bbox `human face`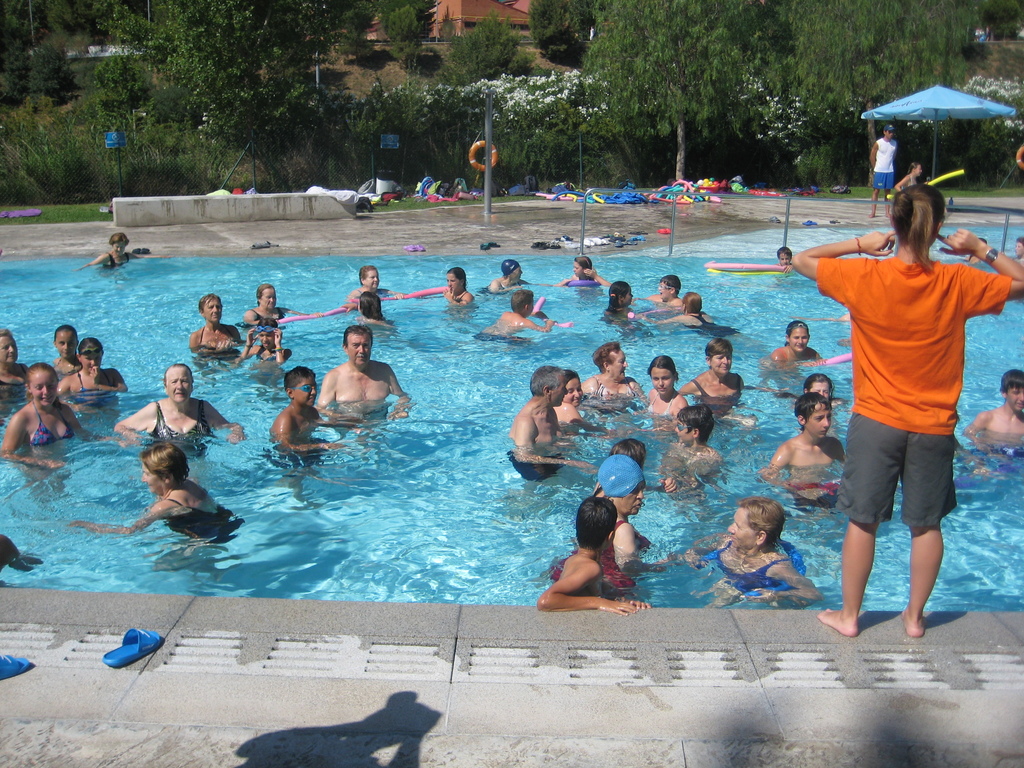
crop(1011, 388, 1023, 410)
